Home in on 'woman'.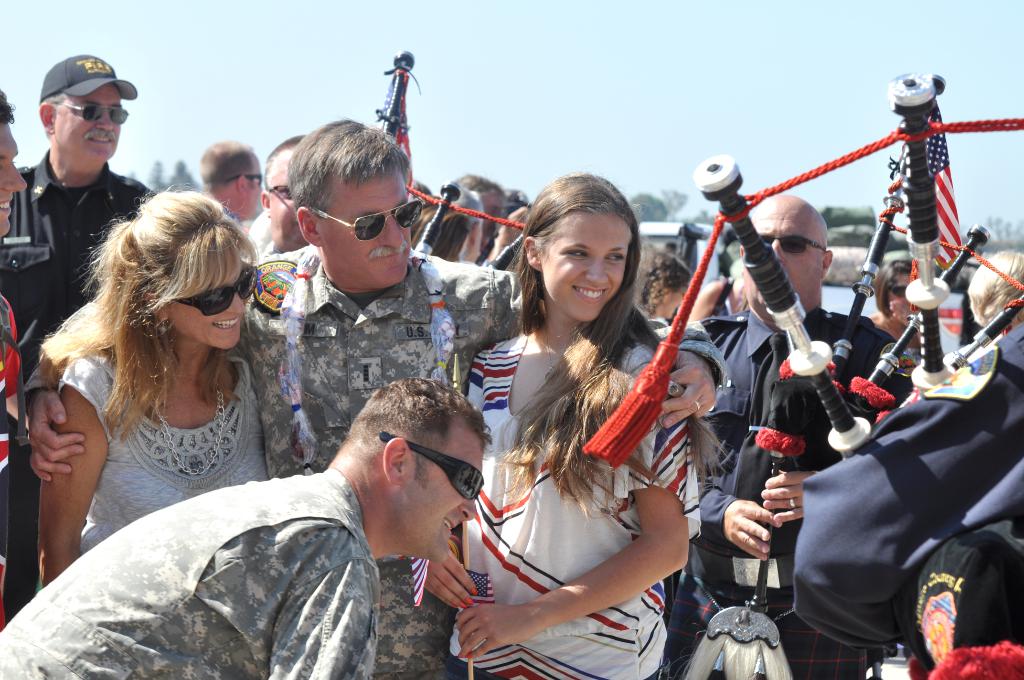
Homed in at [x1=420, y1=165, x2=695, y2=679].
